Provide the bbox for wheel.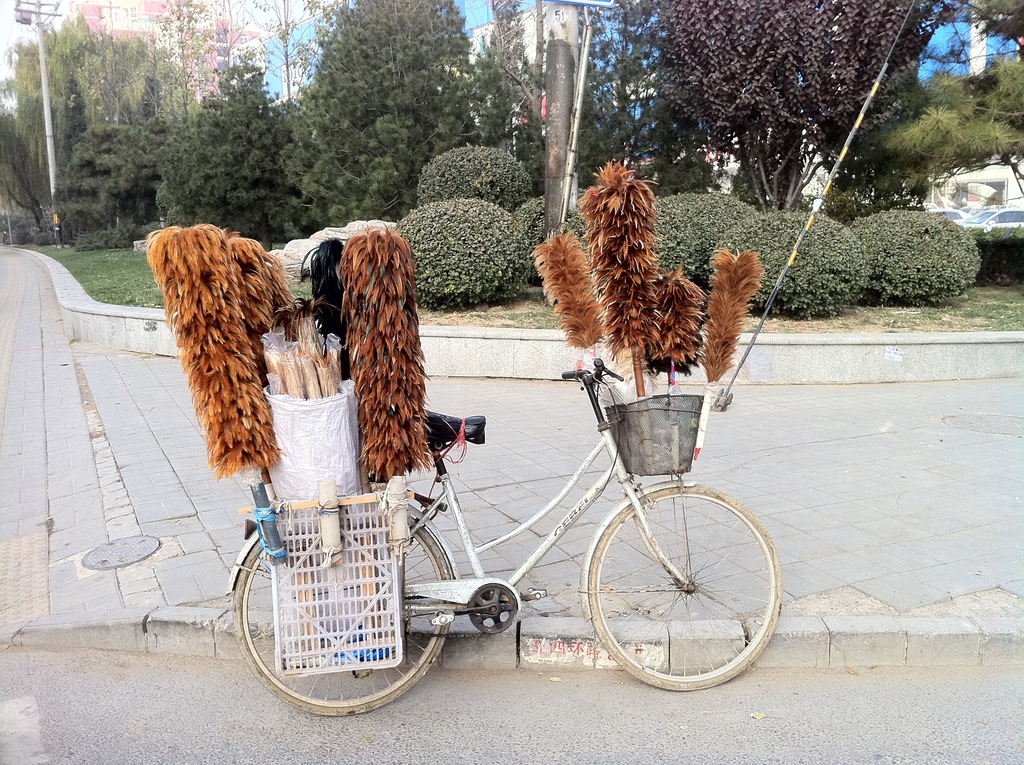
l=588, t=483, r=780, b=693.
